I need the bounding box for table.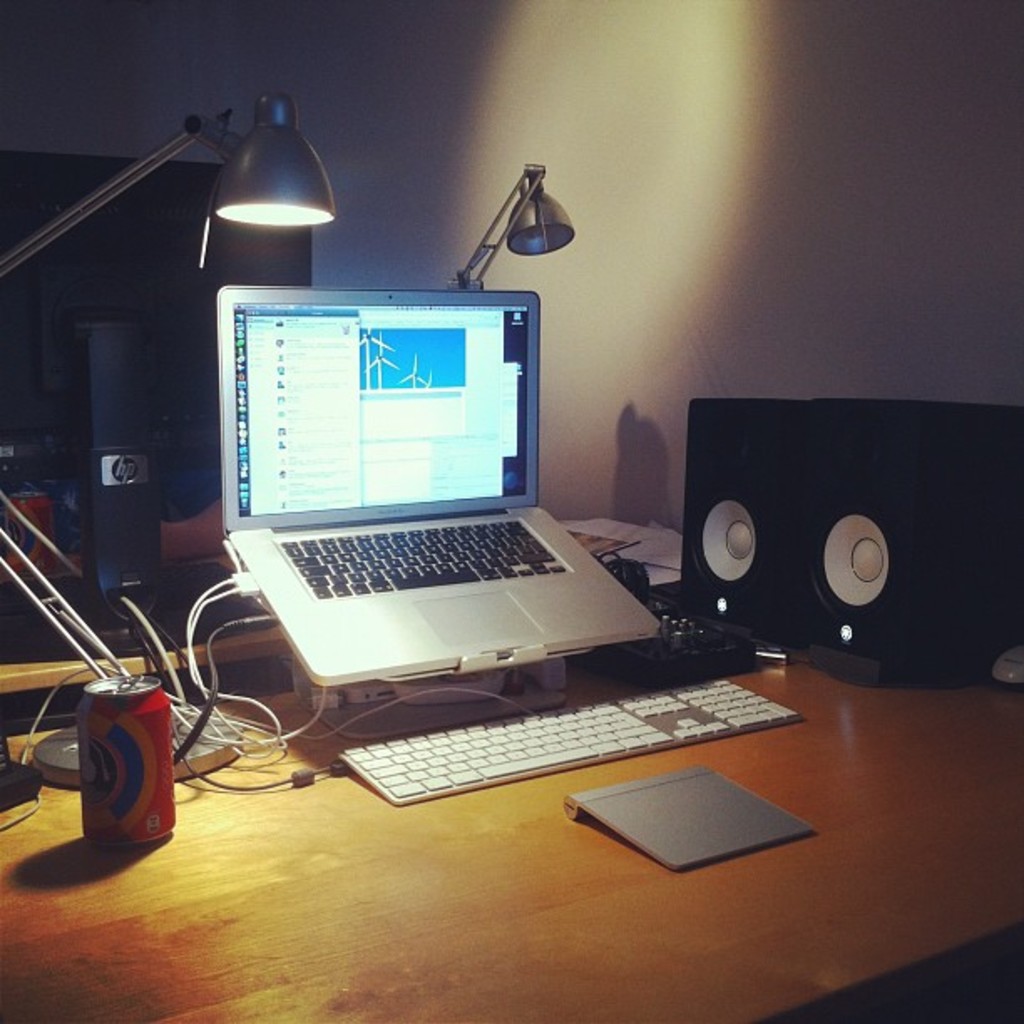
Here it is: [0, 499, 1022, 1022].
